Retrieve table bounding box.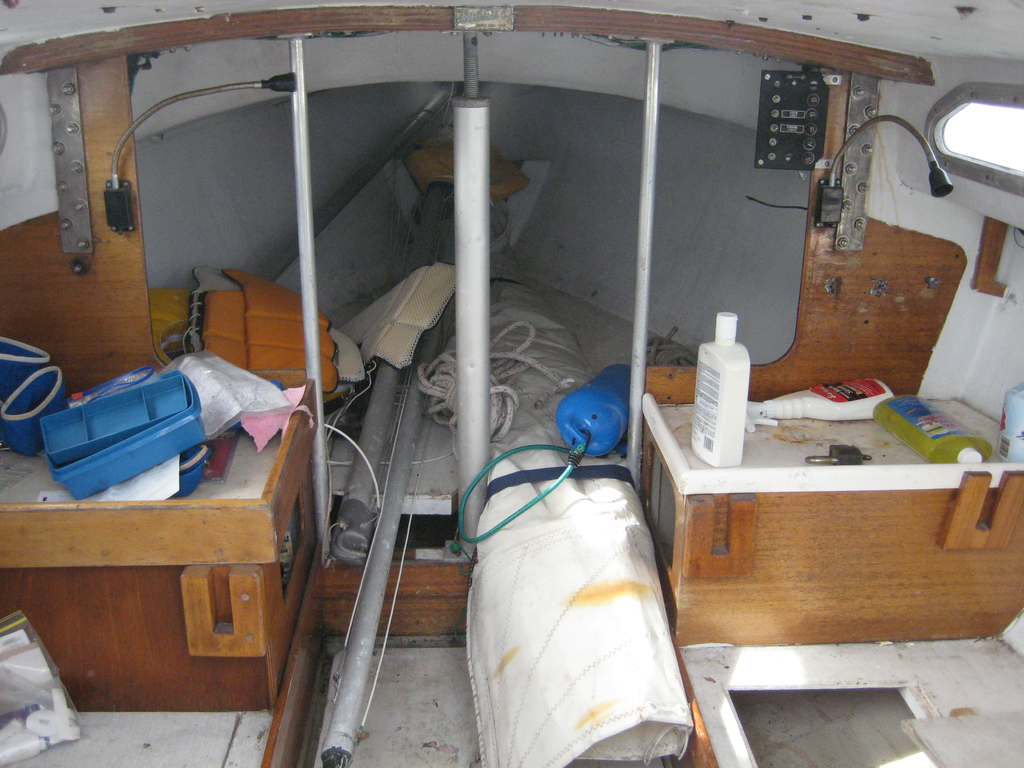
Bounding box: left=636, top=390, right=1023, bottom=647.
